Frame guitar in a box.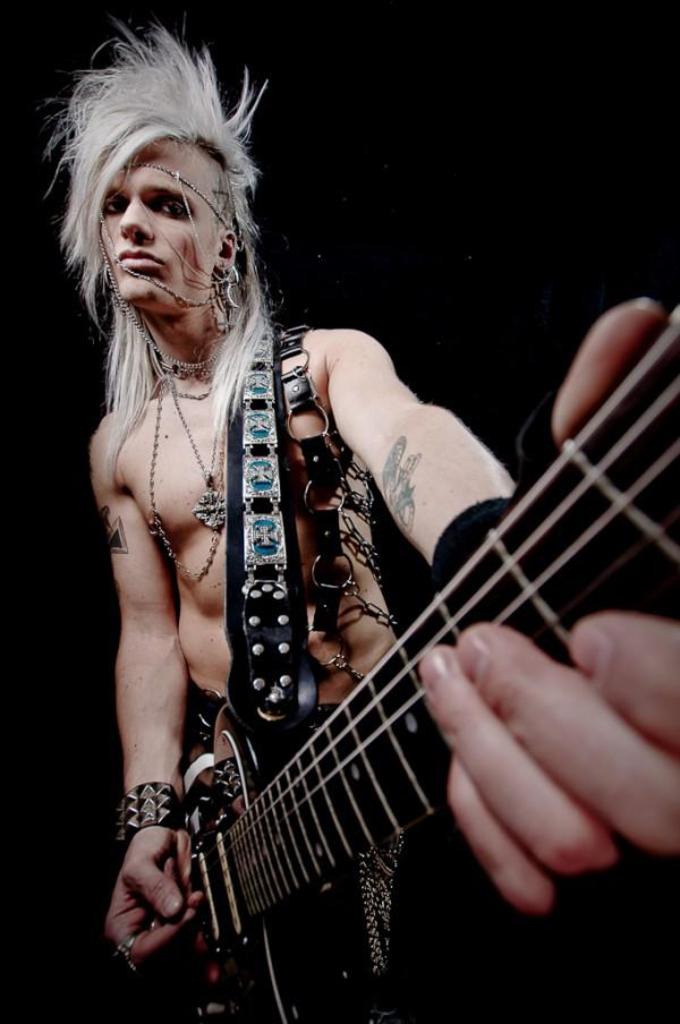
bbox=[78, 288, 679, 989].
